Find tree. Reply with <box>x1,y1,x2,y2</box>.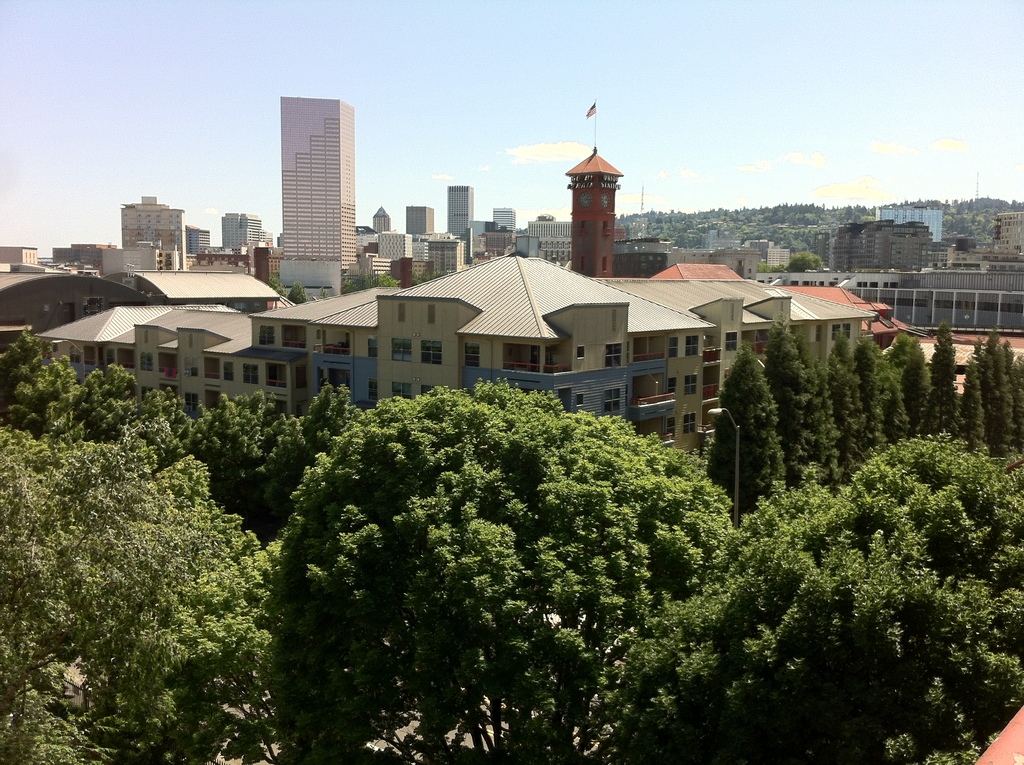
<box>258,376,726,764</box>.
